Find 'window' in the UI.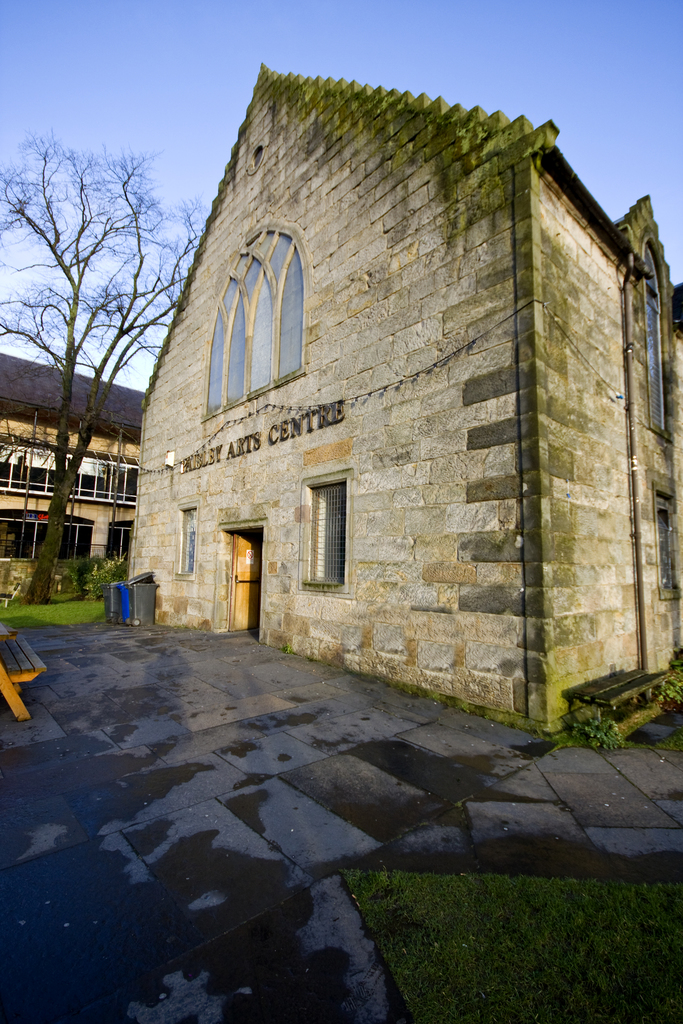
UI element at [207, 185, 320, 402].
